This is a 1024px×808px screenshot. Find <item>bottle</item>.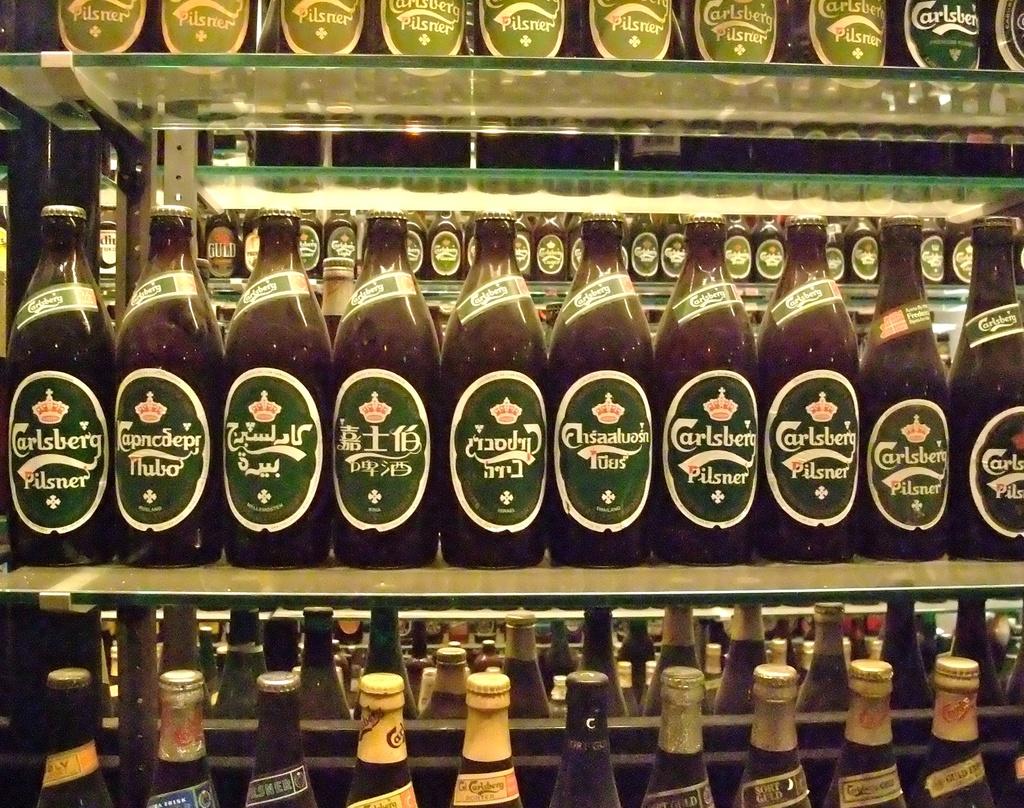
Bounding box: bbox=(691, 618, 713, 675).
